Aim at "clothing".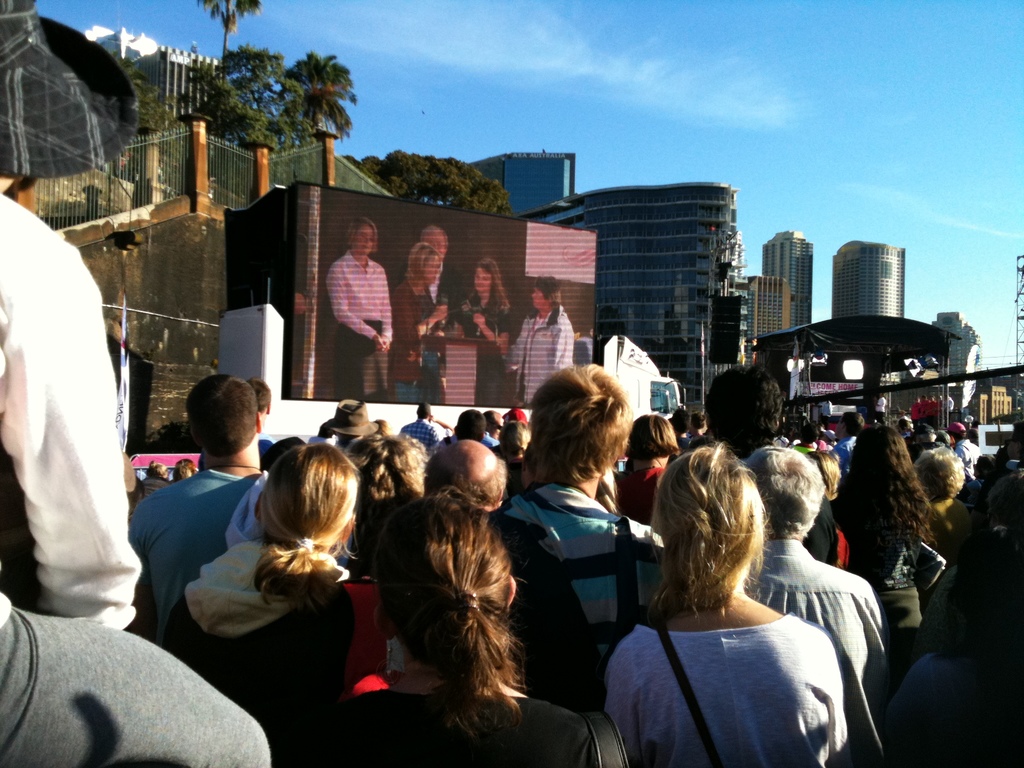
Aimed at 461/291/511/406.
